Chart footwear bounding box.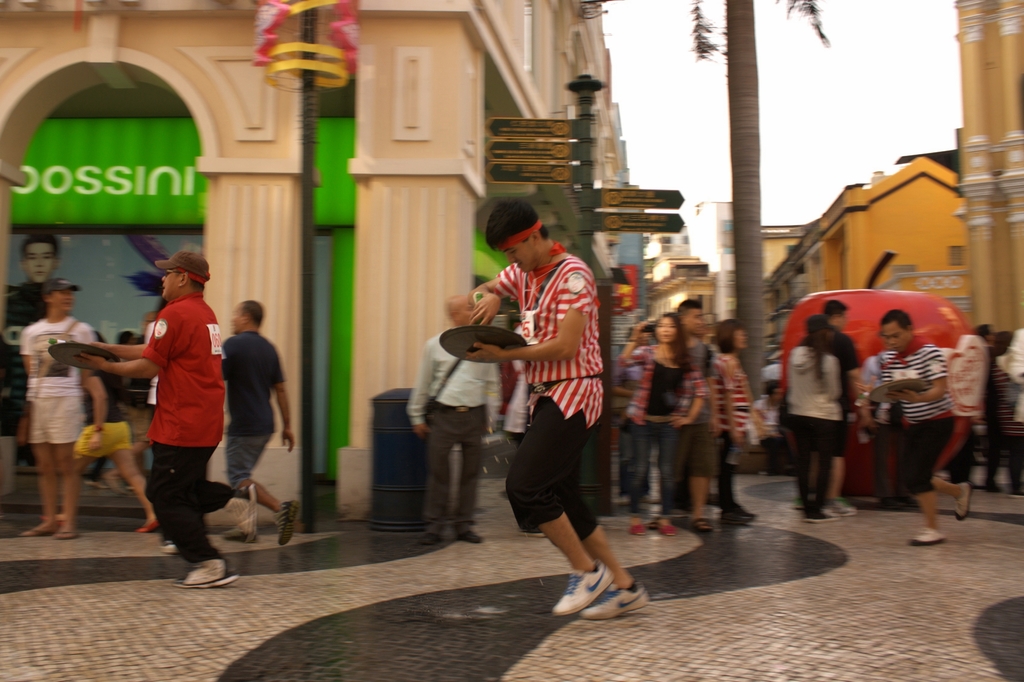
Charted: [x1=662, y1=514, x2=676, y2=539].
